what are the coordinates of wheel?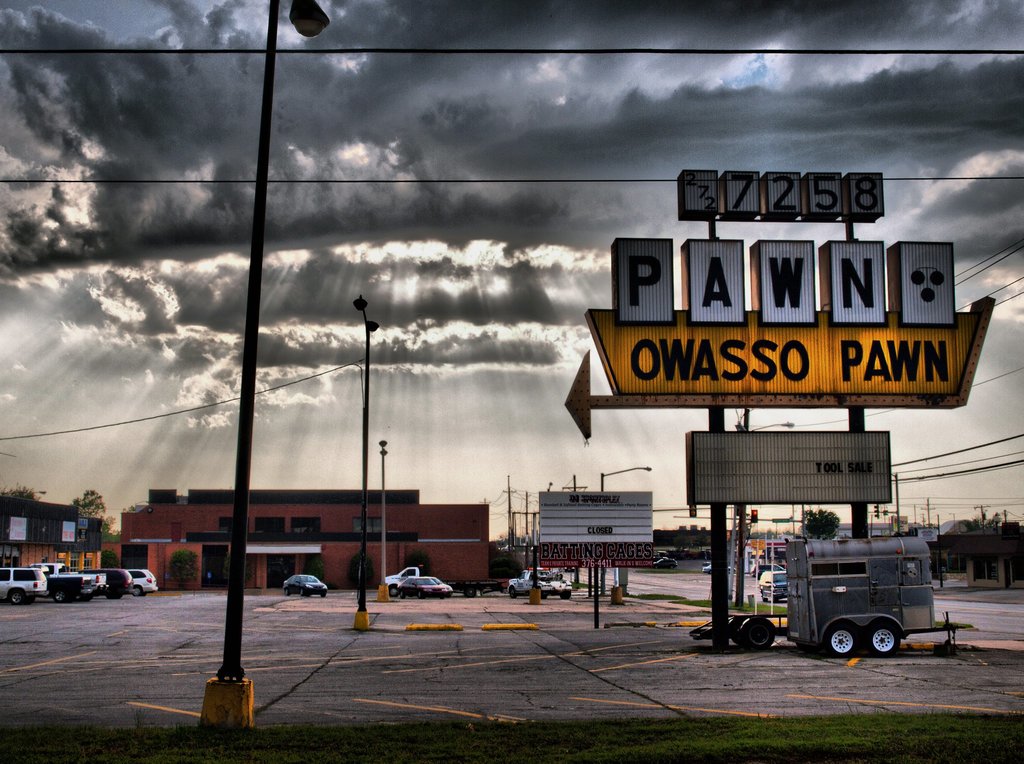
(732, 626, 744, 647).
